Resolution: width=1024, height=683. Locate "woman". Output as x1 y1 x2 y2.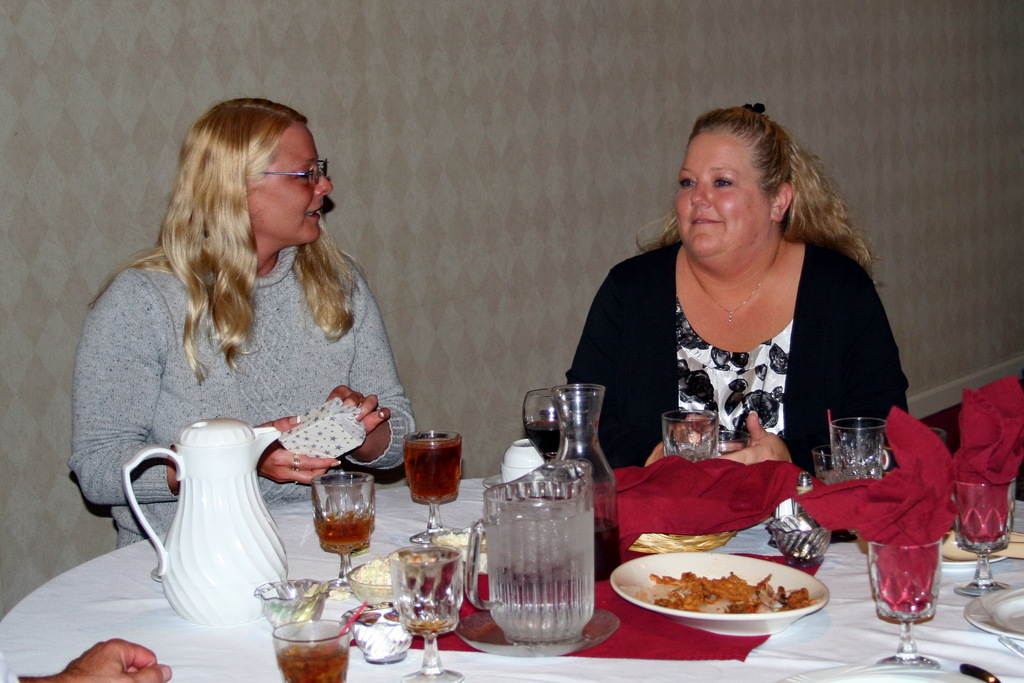
65 104 428 507.
